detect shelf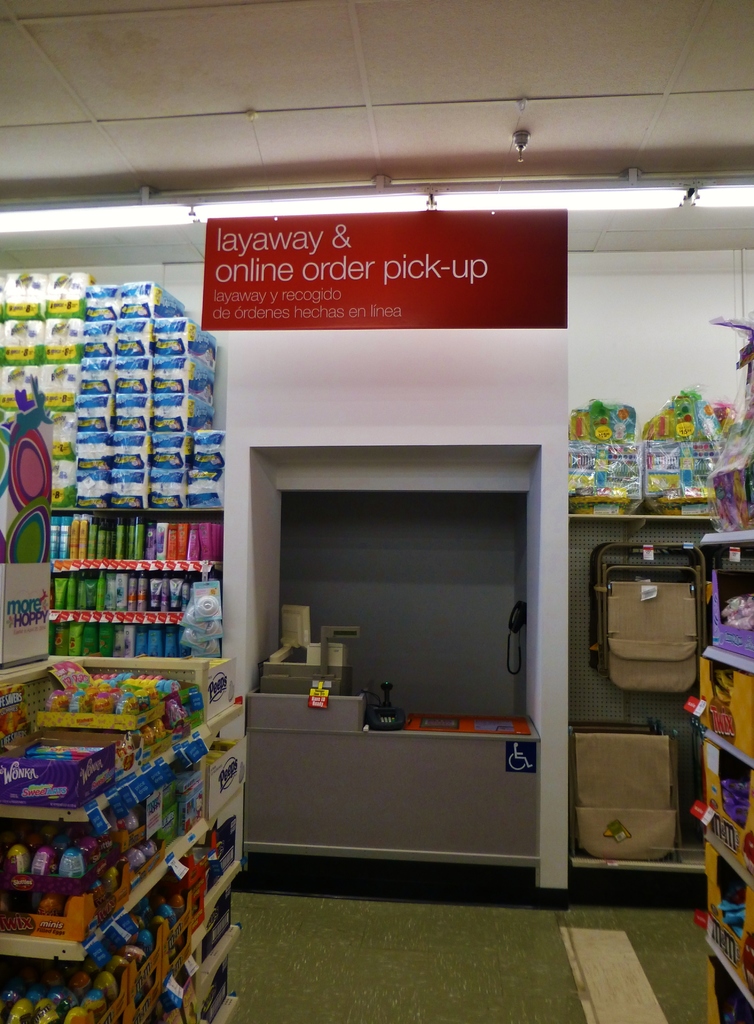
detection(682, 531, 753, 1022)
